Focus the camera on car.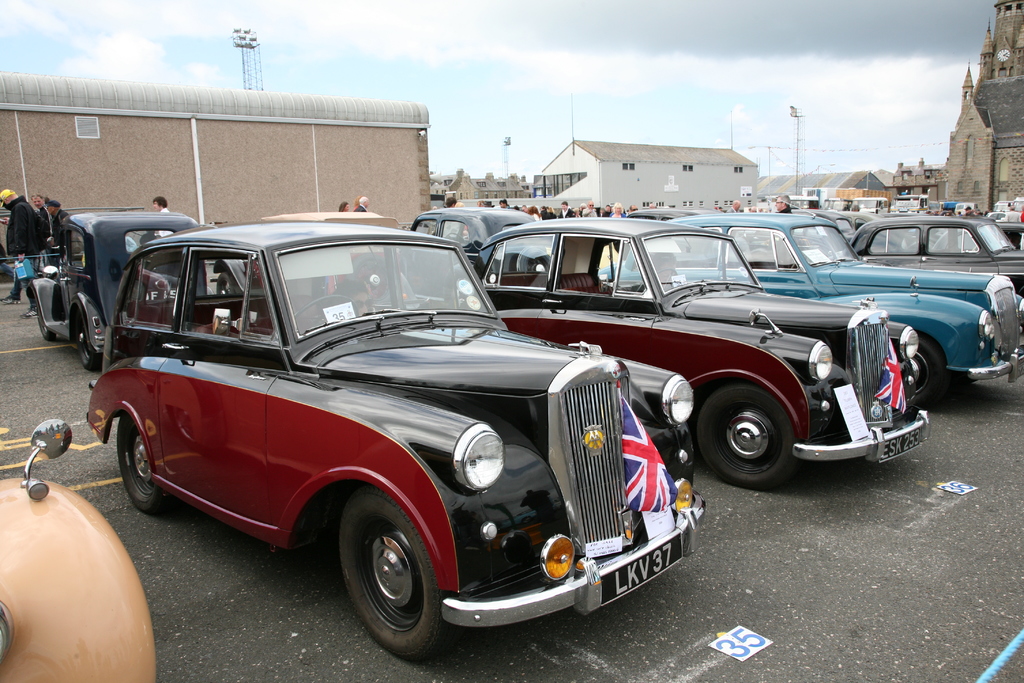
Focus region: 668,213,1023,403.
